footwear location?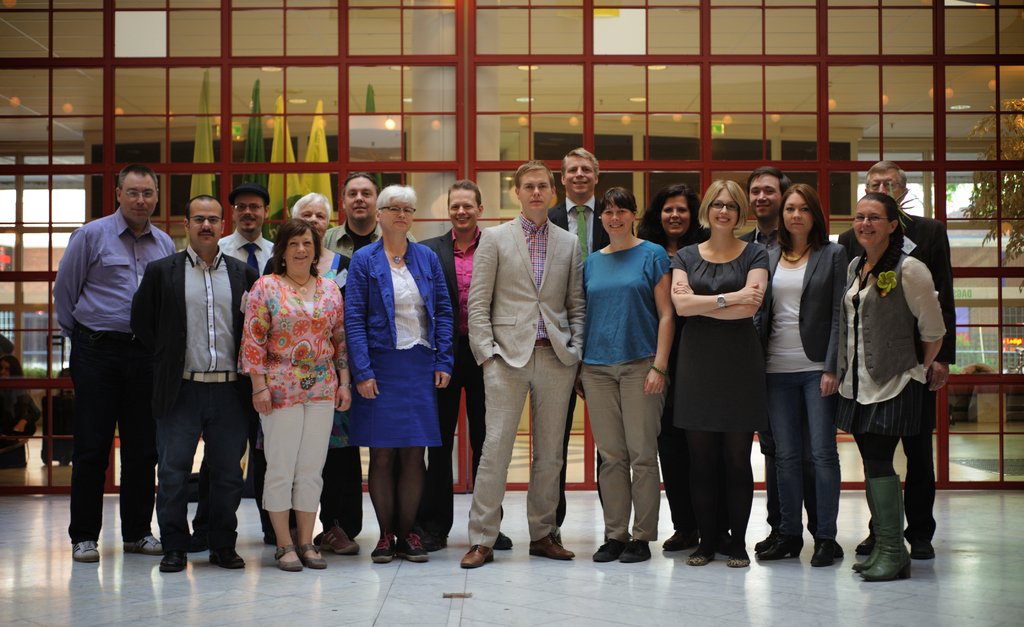
detection(261, 529, 275, 547)
